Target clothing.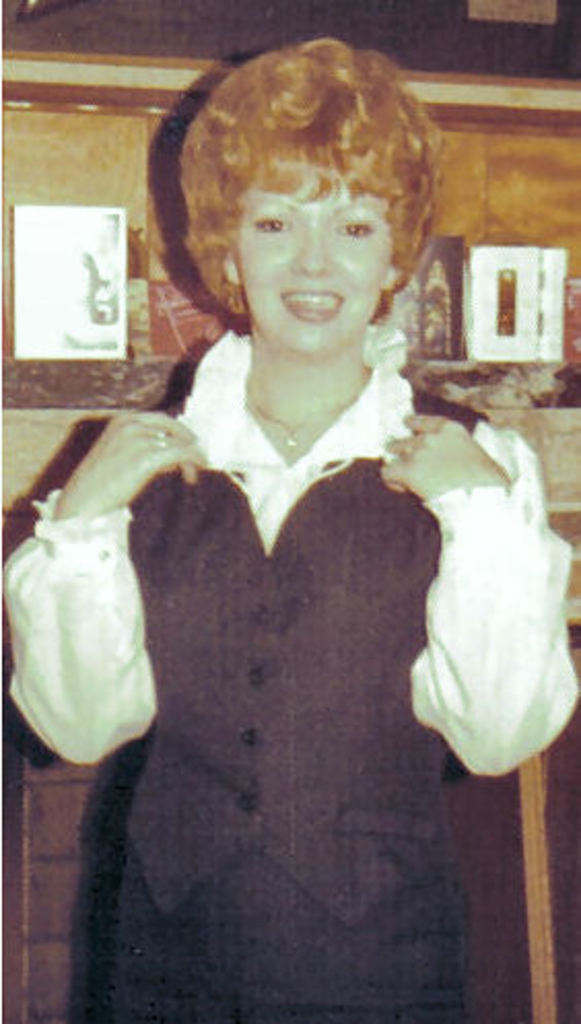
Target region: 47:260:542:1008.
